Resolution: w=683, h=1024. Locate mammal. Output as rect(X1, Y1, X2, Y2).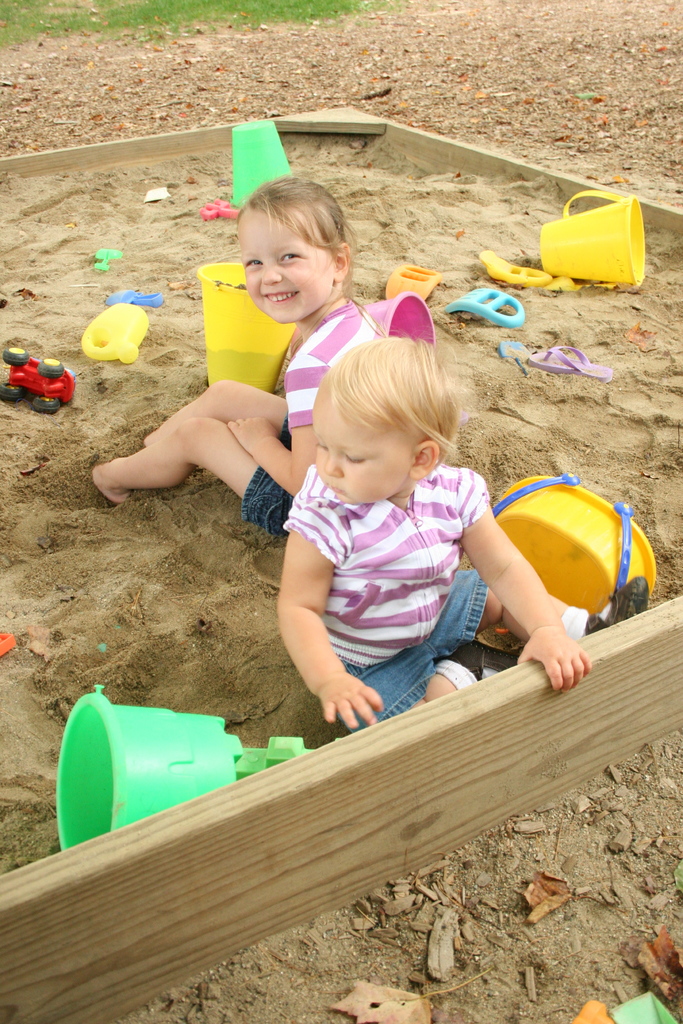
rect(65, 171, 424, 554).
